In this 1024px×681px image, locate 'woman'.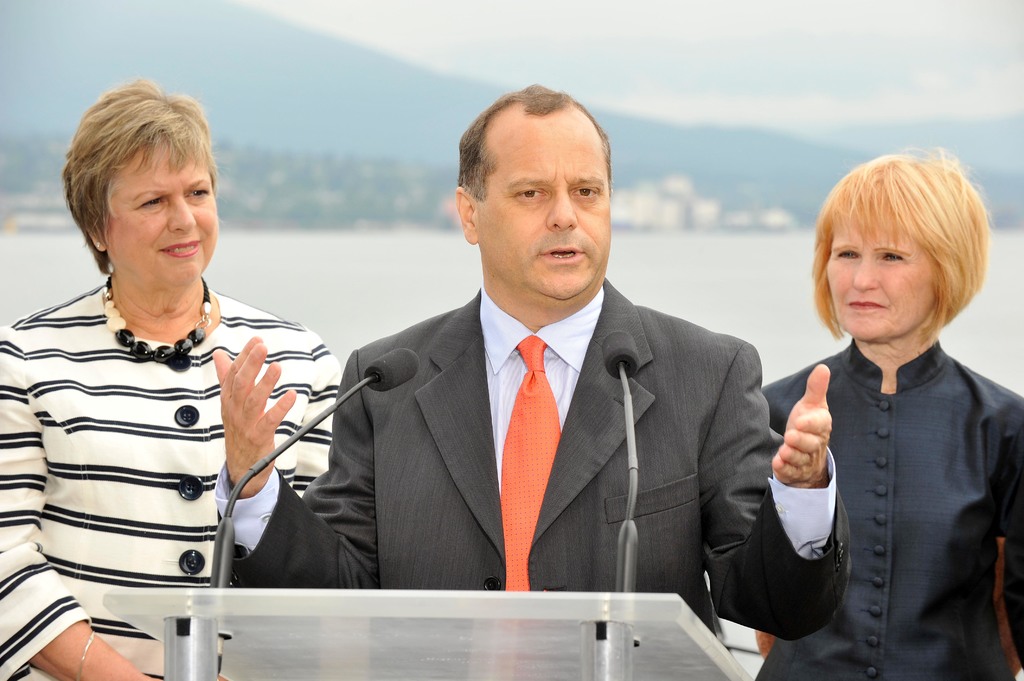
Bounding box: bbox(749, 132, 1018, 671).
